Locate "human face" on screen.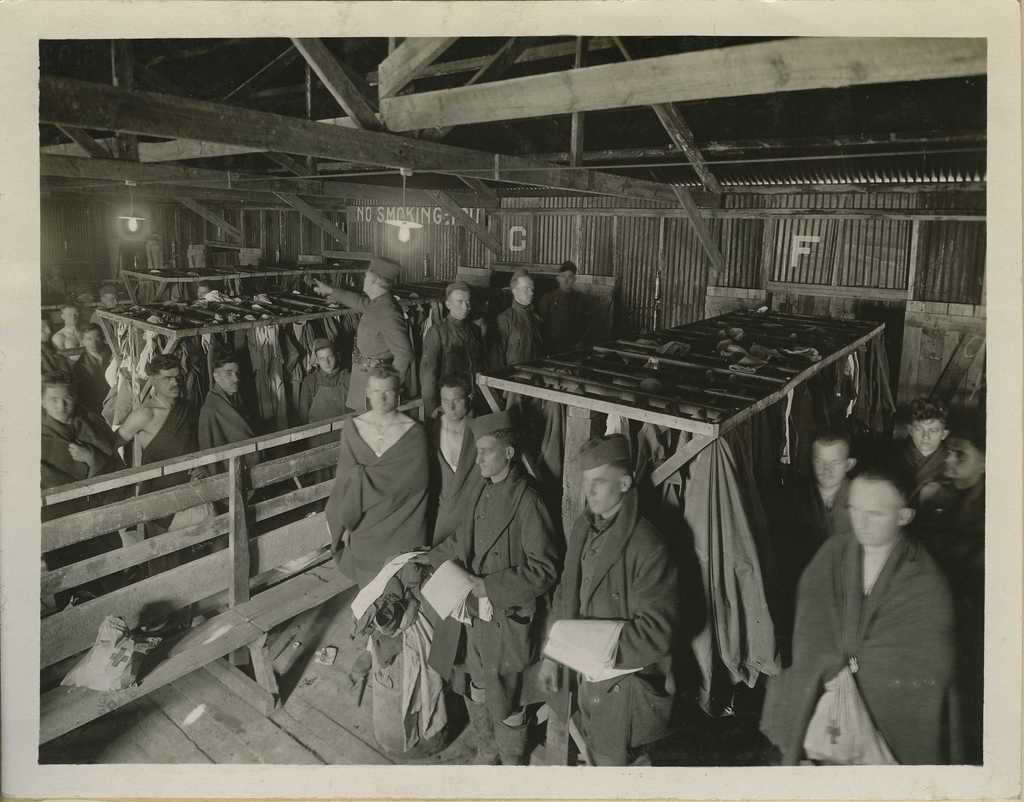
On screen at Rect(440, 385, 465, 419).
